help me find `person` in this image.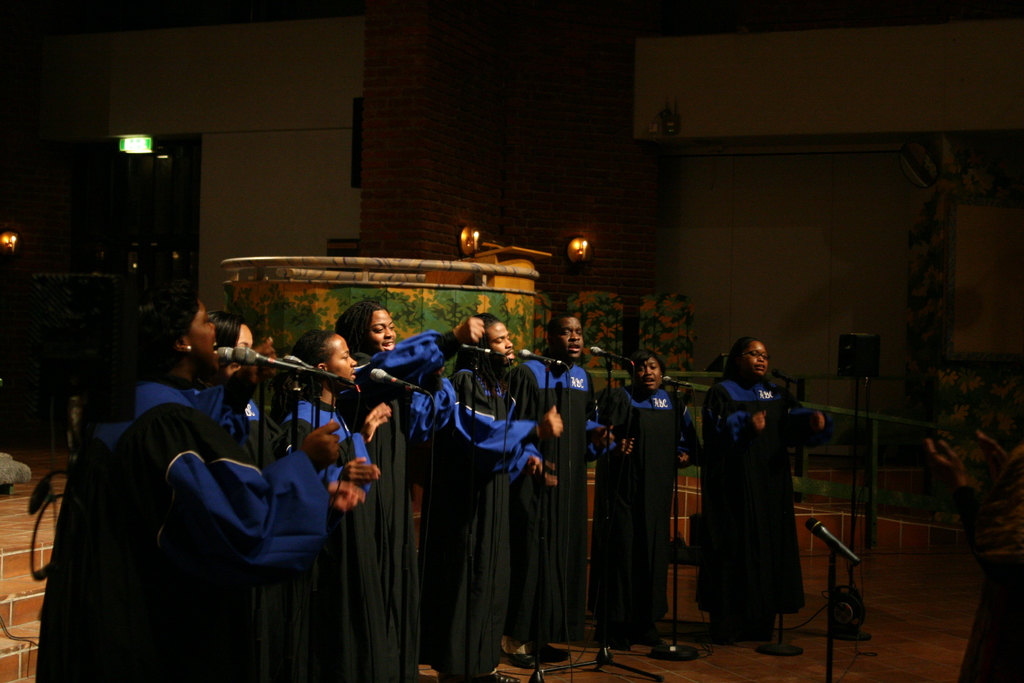
Found it: 592 348 698 650.
